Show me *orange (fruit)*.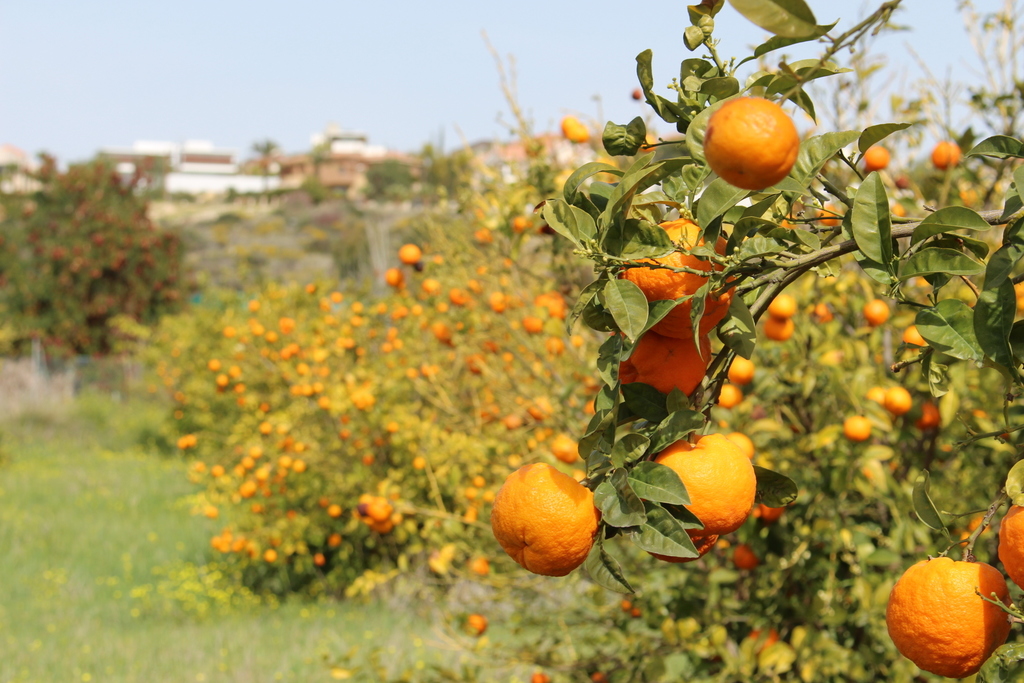
*orange (fruit)* is here: [left=536, top=289, right=571, bottom=315].
